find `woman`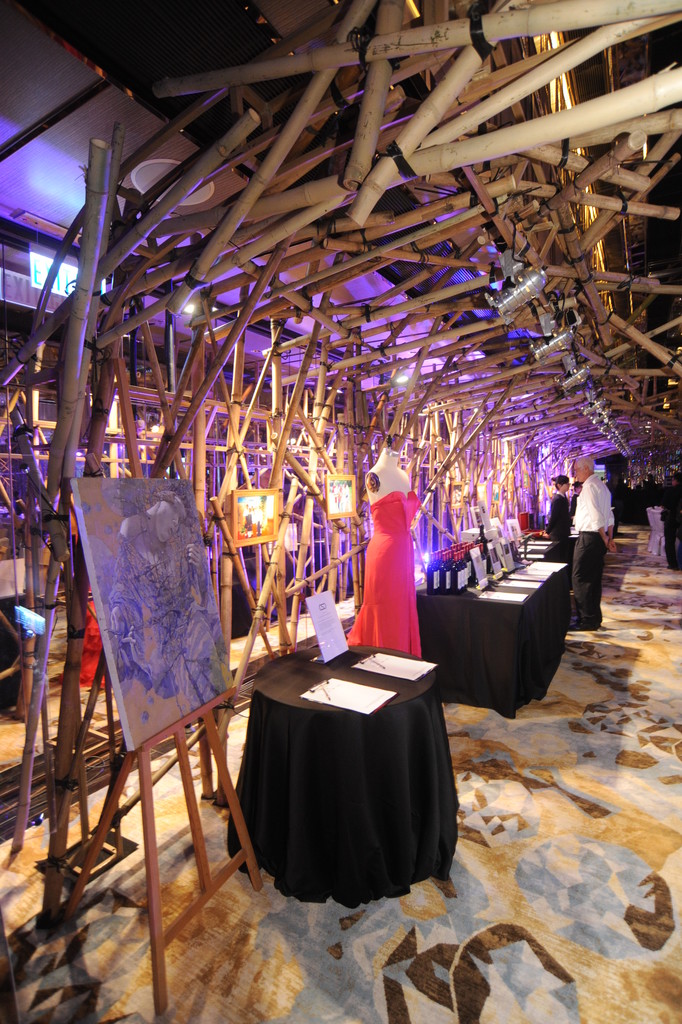
(350,464,434,666)
